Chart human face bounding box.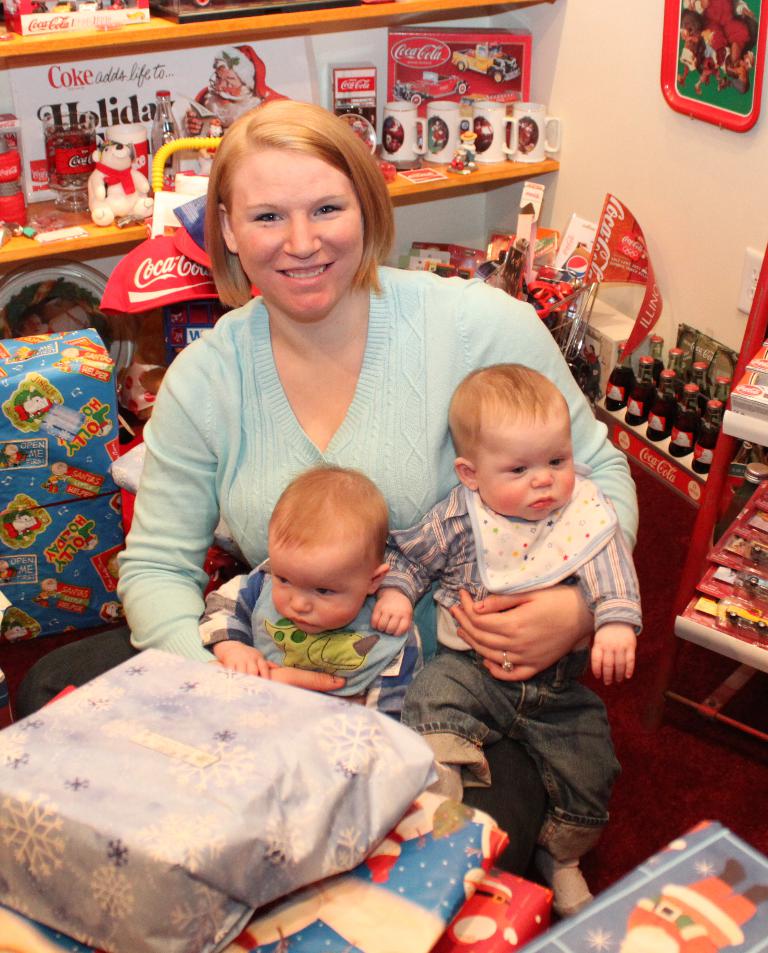
Charted: bbox(219, 150, 356, 327).
